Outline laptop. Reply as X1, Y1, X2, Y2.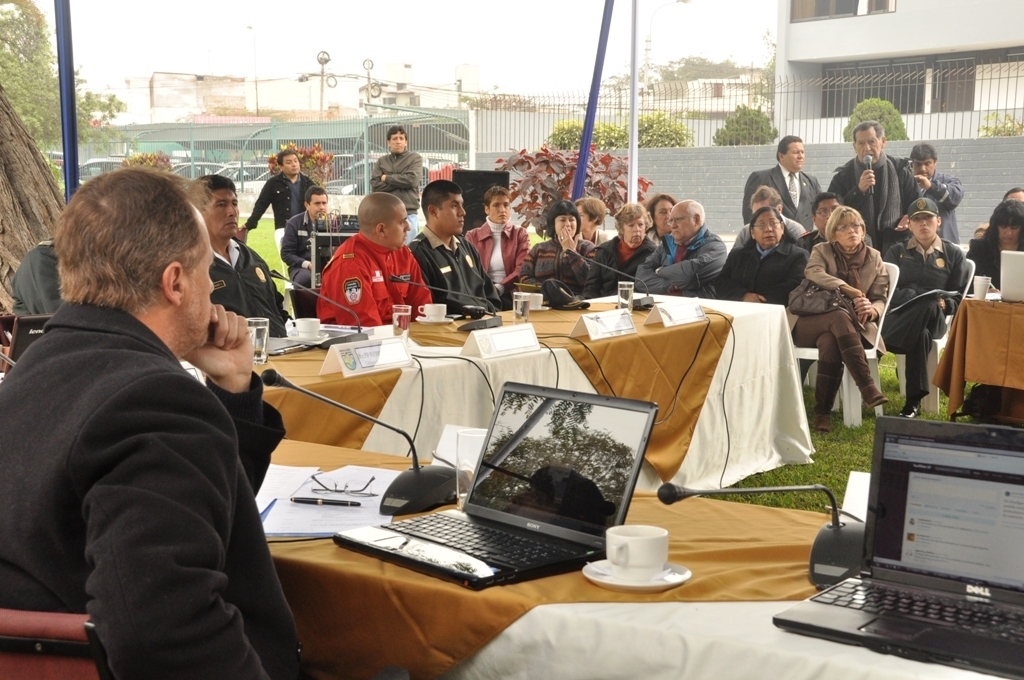
809, 407, 1014, 663.
